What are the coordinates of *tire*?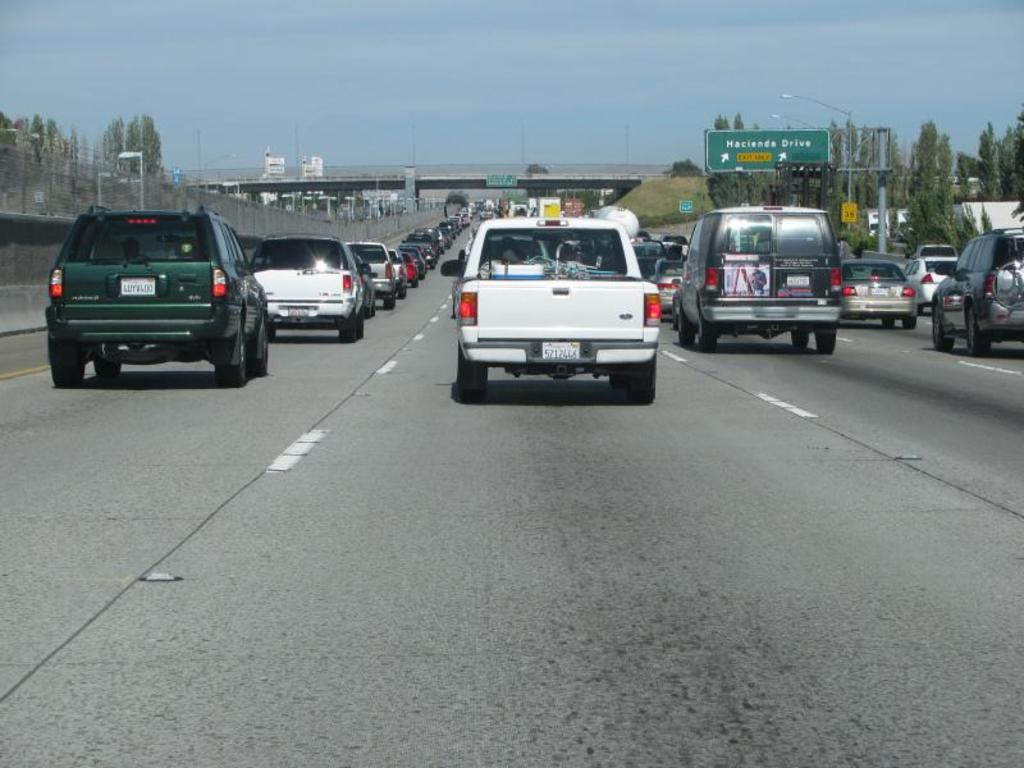
detection(380, 291, 396, 310).
